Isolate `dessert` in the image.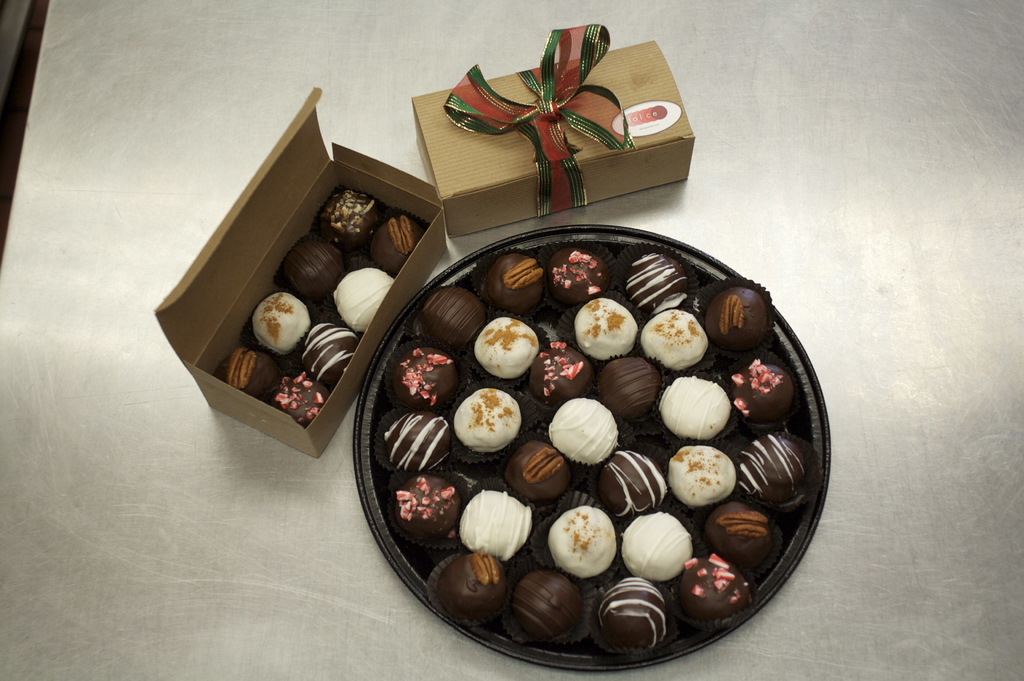
Isolated region: {"left": 598, "top": 450, "right": 662, "bottom": 523}.
